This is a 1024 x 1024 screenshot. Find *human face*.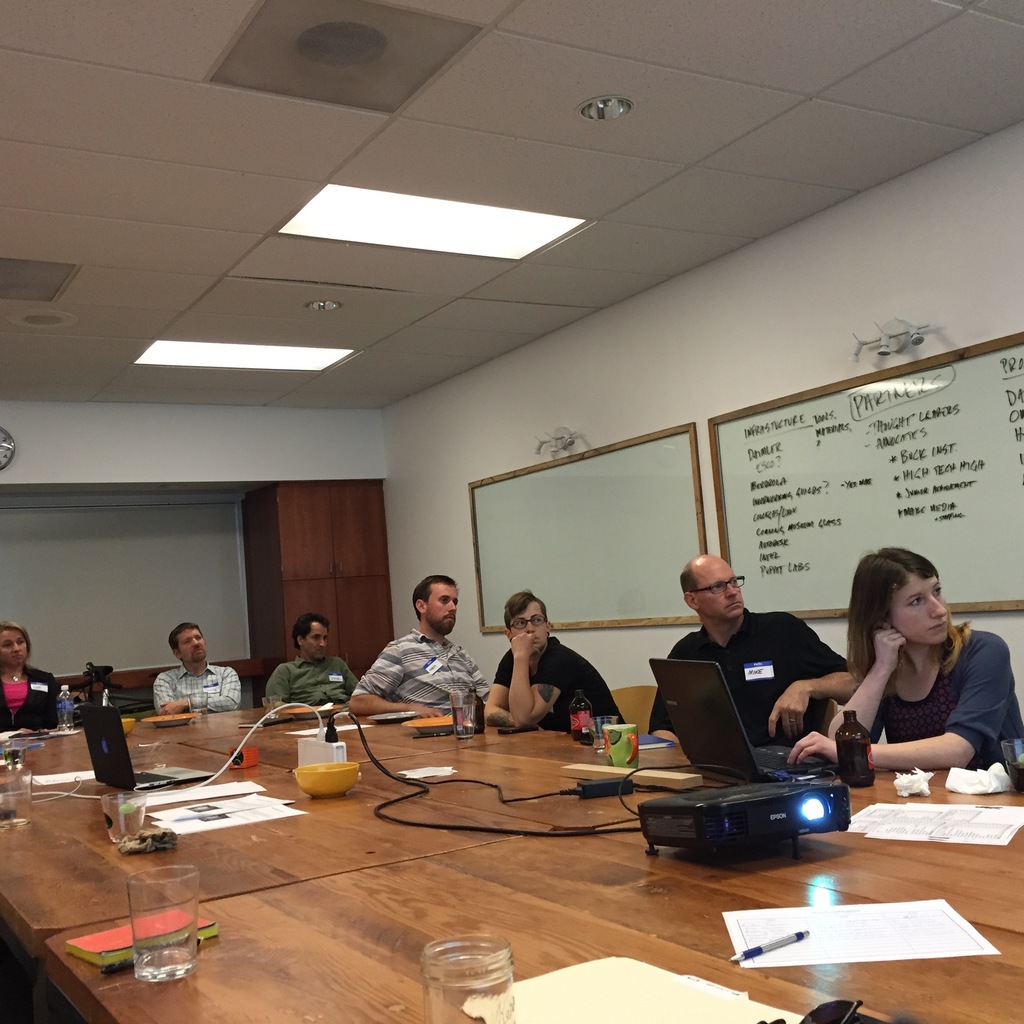
Bounding box: {"x1": 0, "y1": 623, "x2": 30, "y2": 667}.
